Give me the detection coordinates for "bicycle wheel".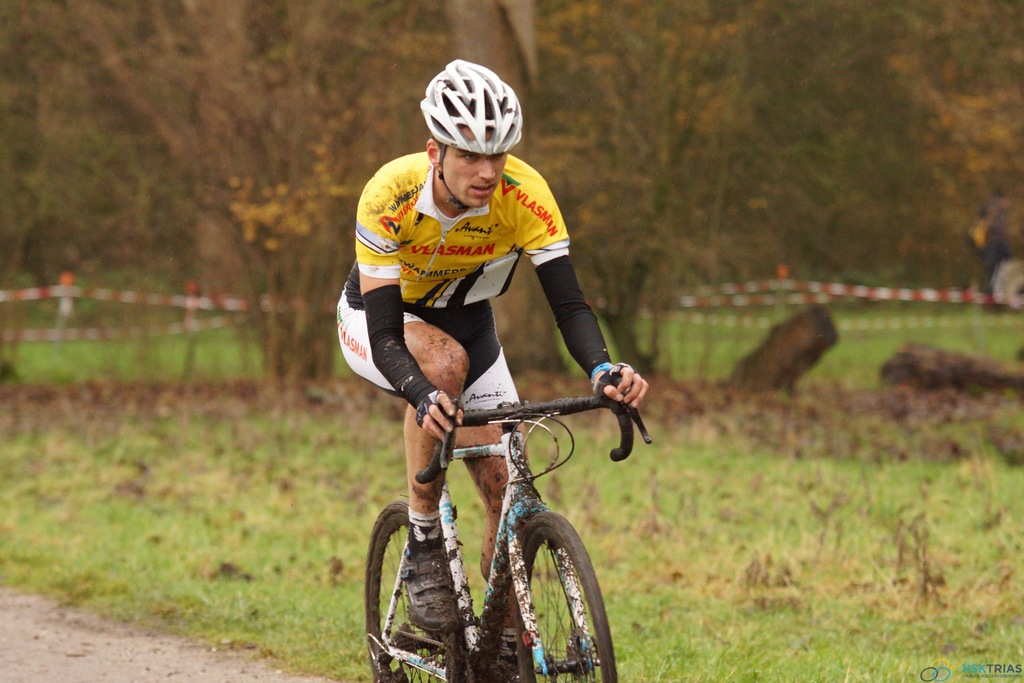
detection(364, 501, 464, 682).
